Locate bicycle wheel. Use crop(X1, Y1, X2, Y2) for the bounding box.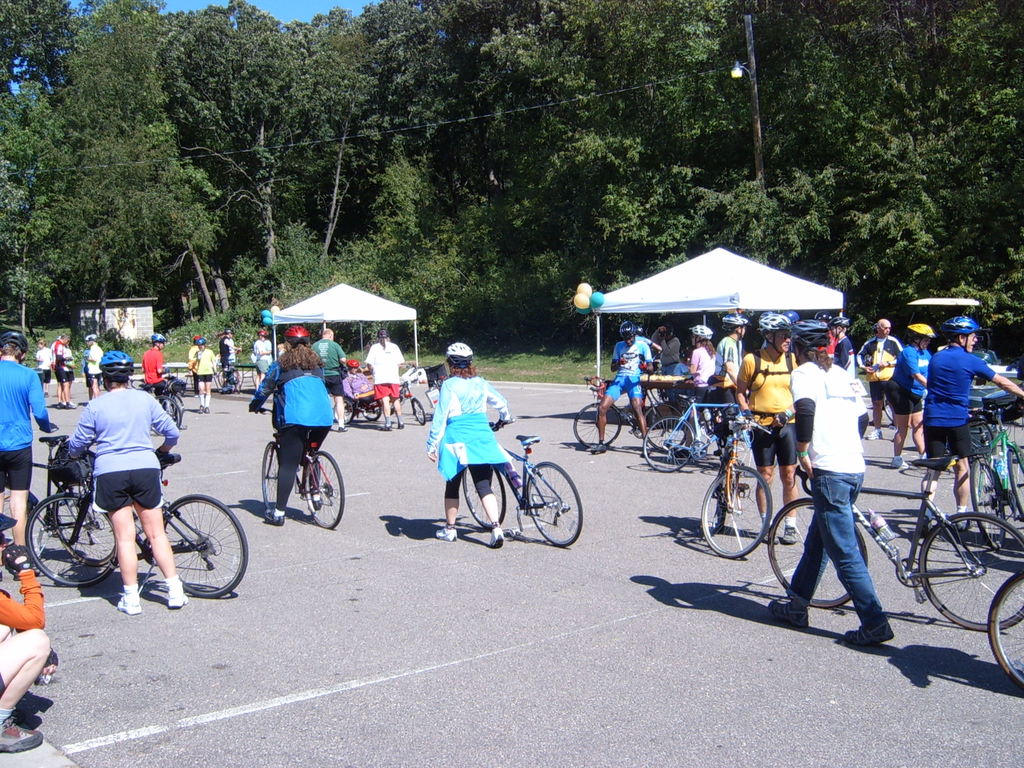
crop(24, 492, 118, 588).
